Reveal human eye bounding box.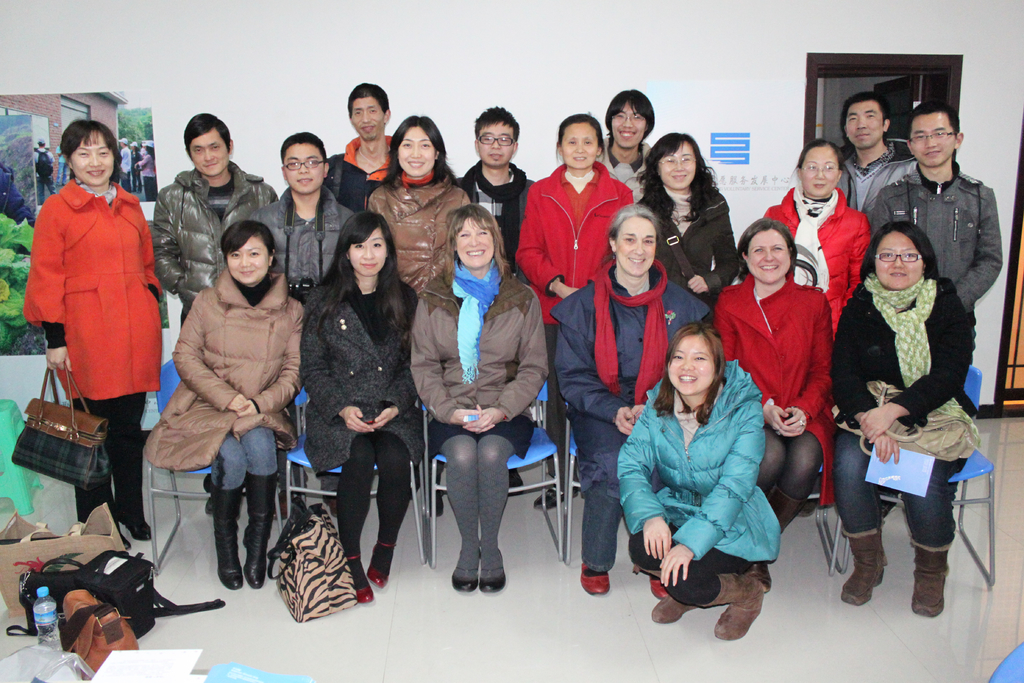
Revealed: {"left": 806, "top": 165, "right": 815, "bottom": 171}.
